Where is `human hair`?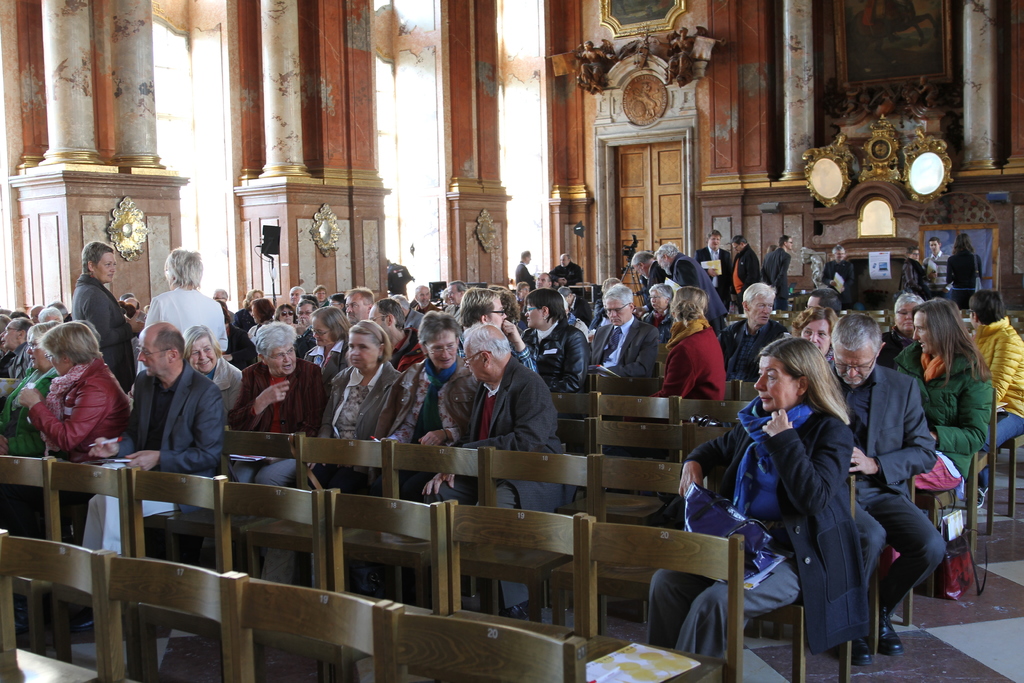
(972, 290, 1007, 322).
